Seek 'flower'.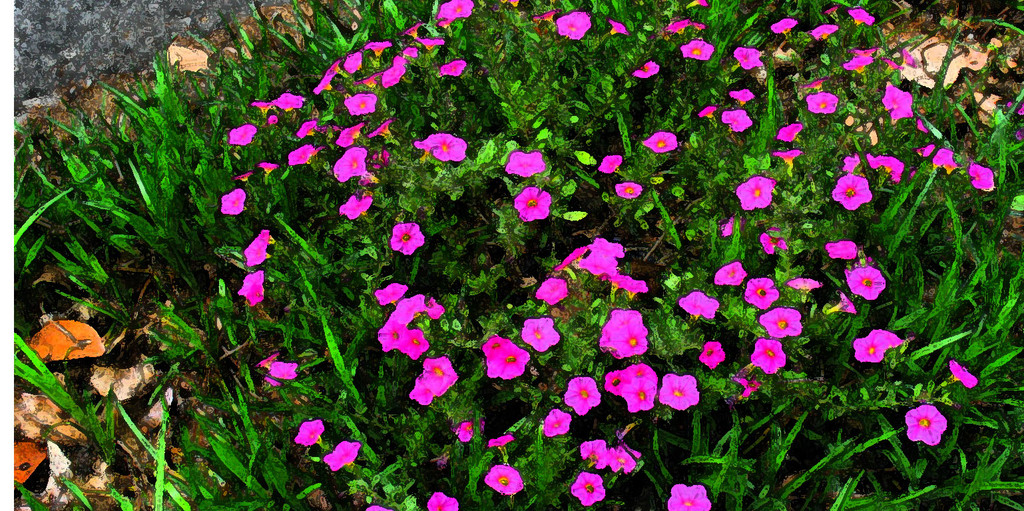
rect(899, 47, 919, 67).
